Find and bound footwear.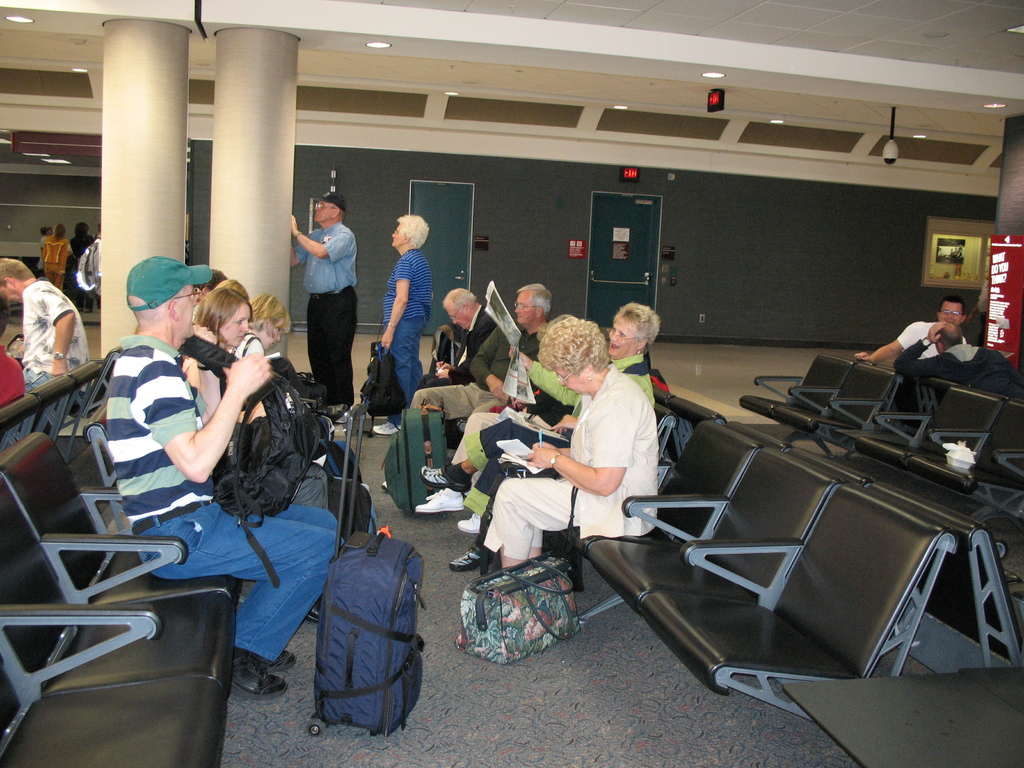
Bound: bbox=[307, 595, 325, 625].
